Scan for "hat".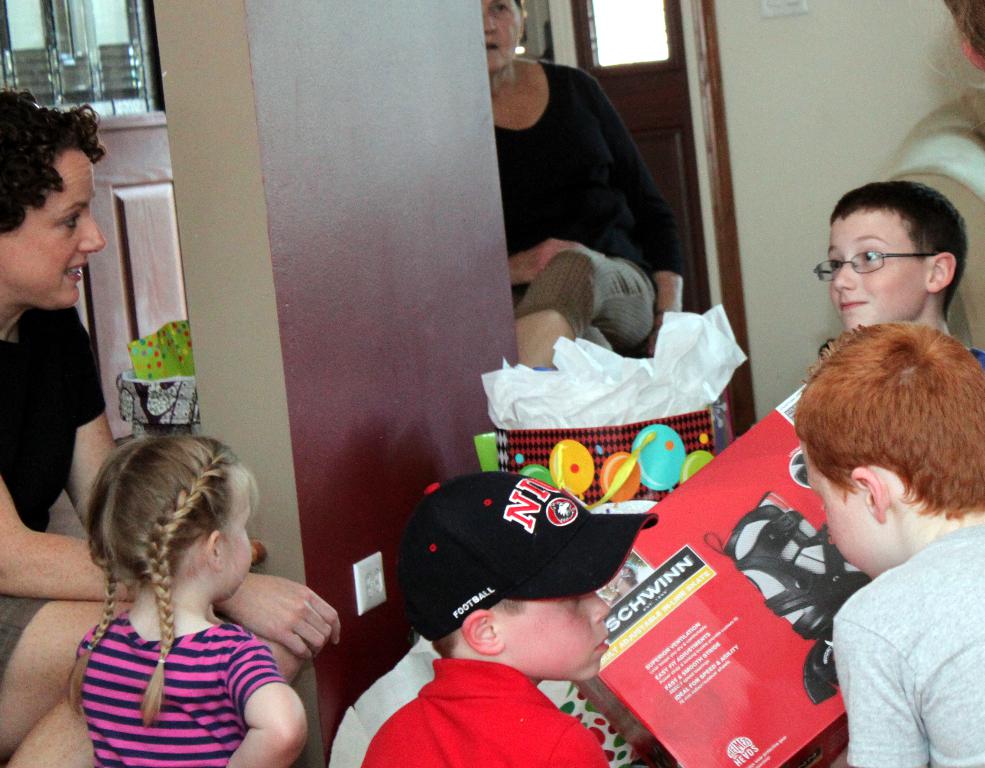
Scan result: <box>399,467,662,642</box>.
